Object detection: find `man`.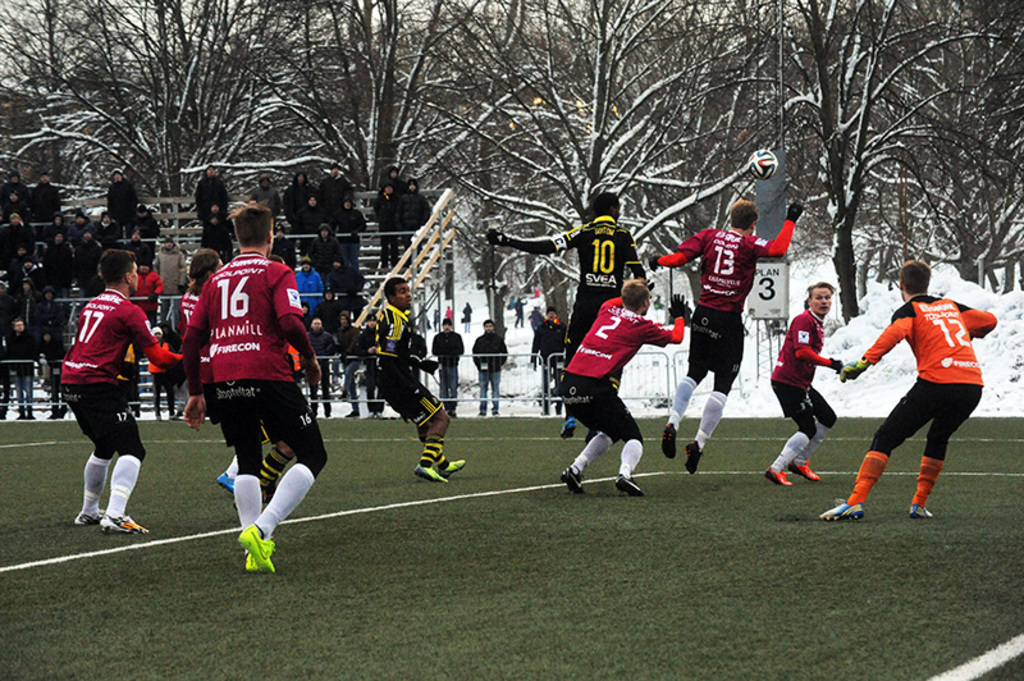
{"left": 31, "top": 173, "right": 61, "bottom": 220}.
